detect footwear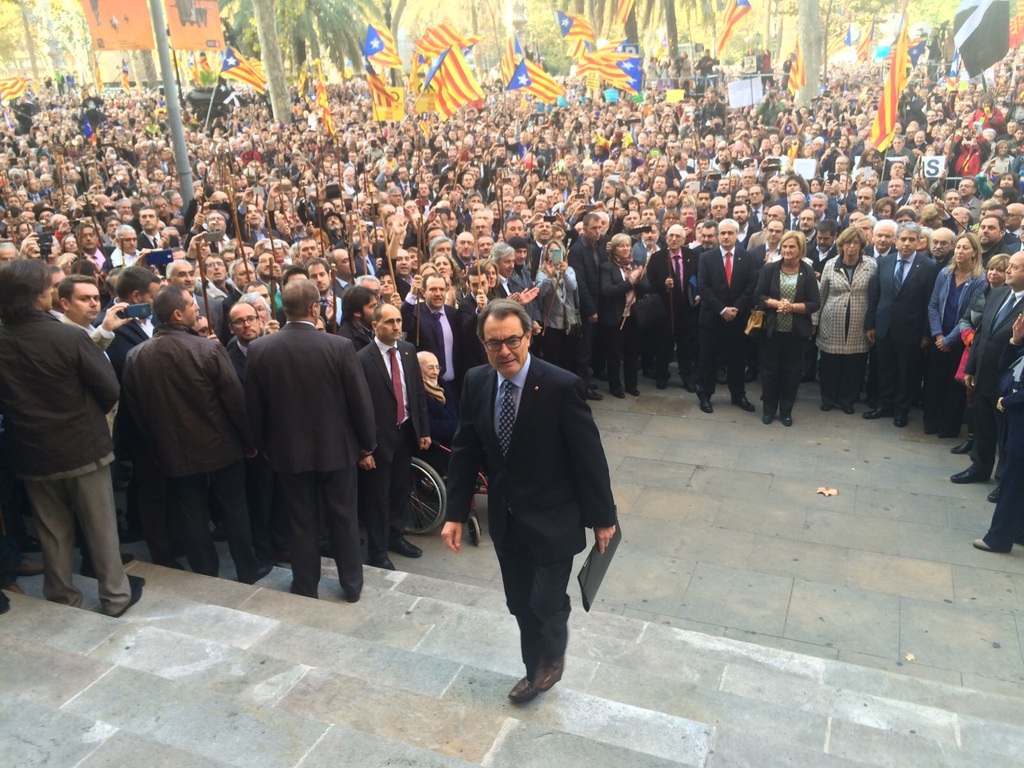
816:393:836:407
